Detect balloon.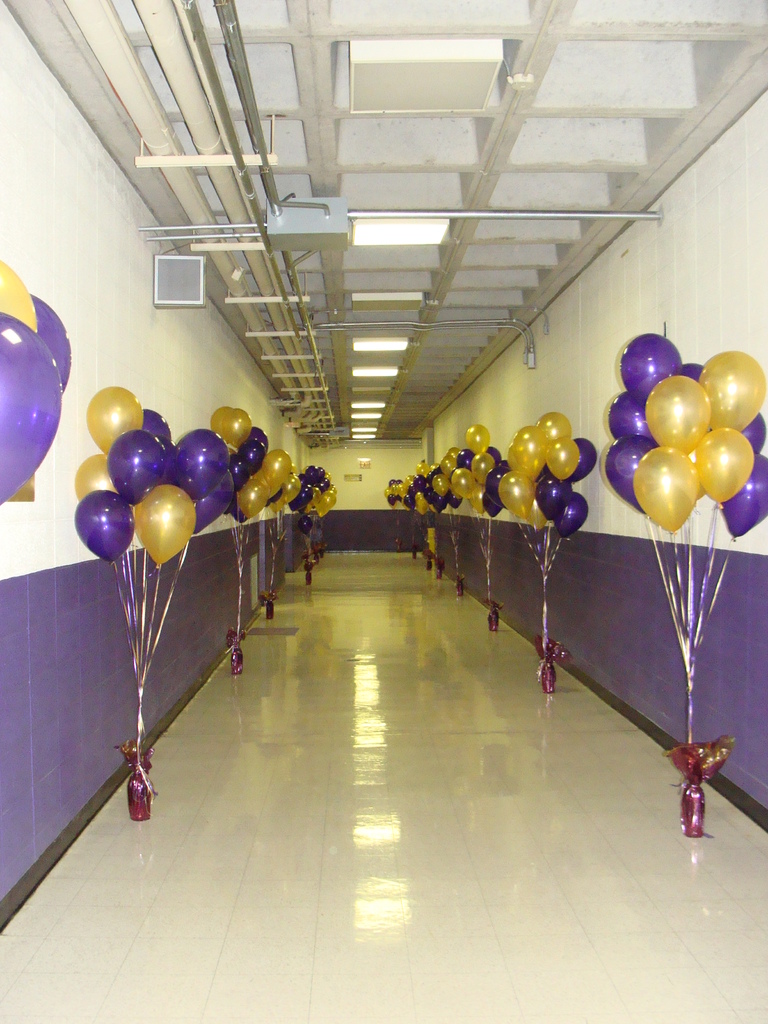
Detected at 525:496:550:531.
